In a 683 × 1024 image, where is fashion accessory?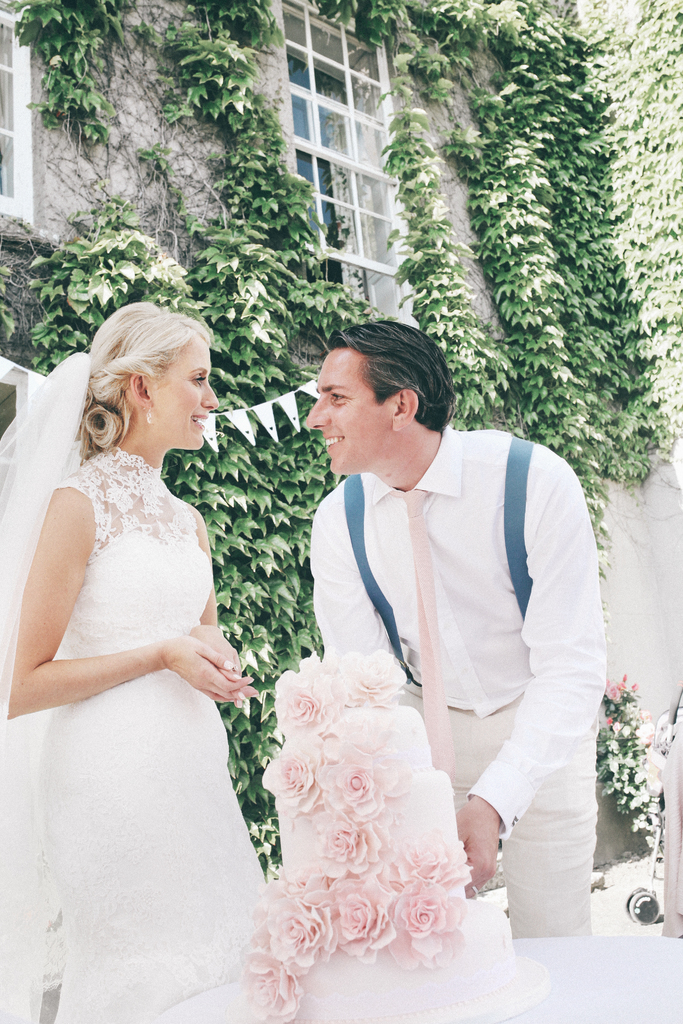
box(231, 665, 238, 673).
